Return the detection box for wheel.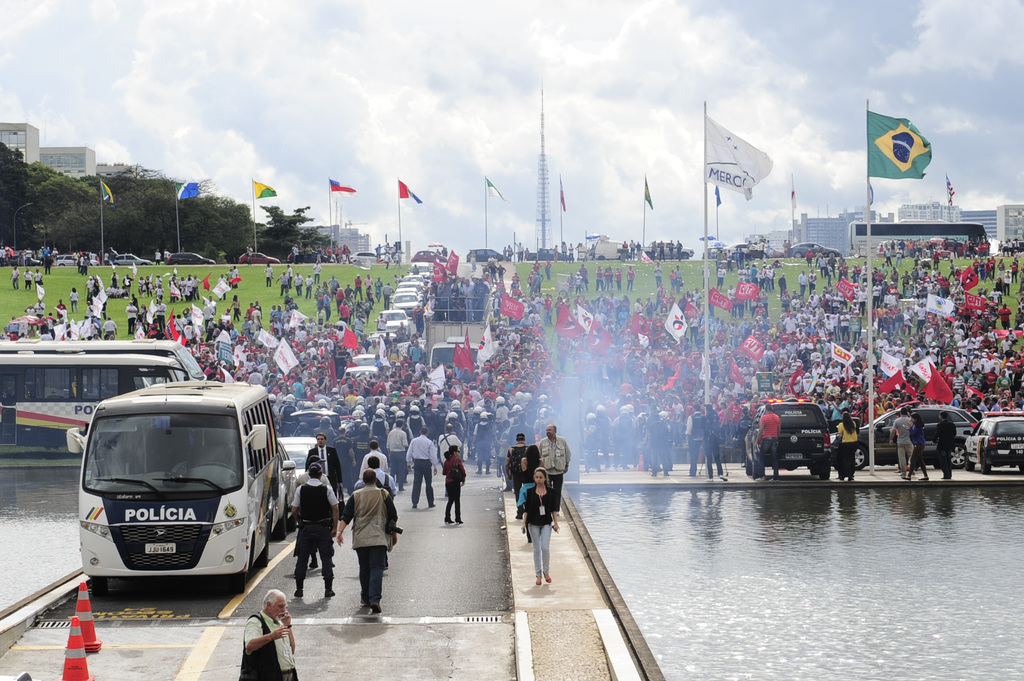
left=196, top=461, right=229, bottom=470.
